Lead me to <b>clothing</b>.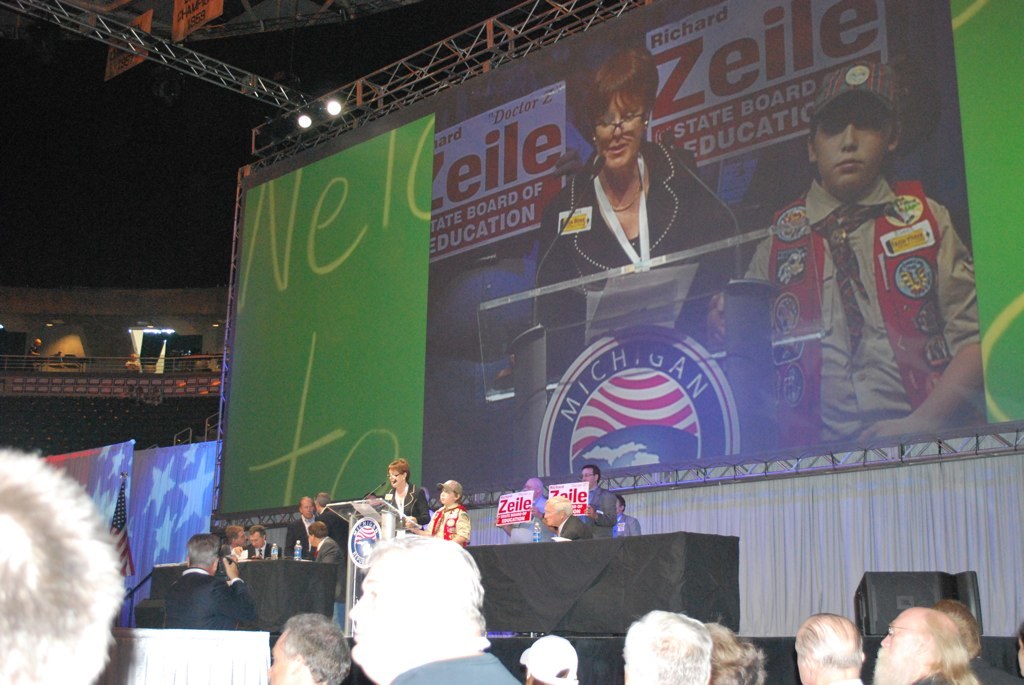
Lead to <bbox>167, 568, 259, 629</bbox>.
